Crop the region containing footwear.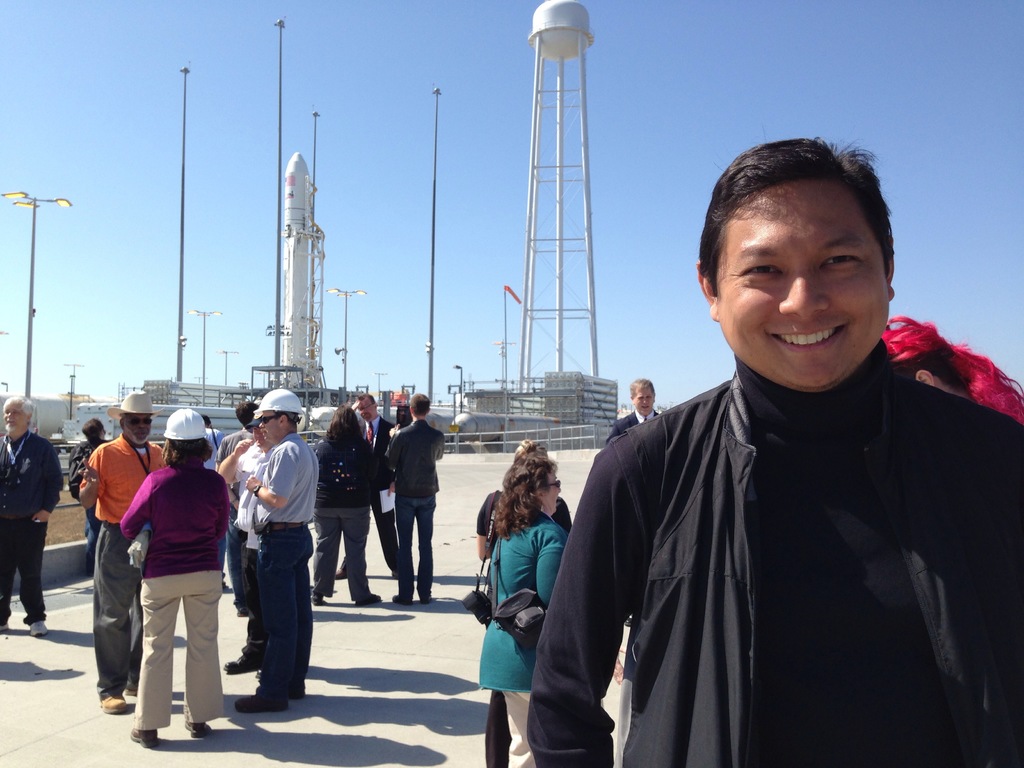
Crop region: l=101, t=696, r=122, b=713.
